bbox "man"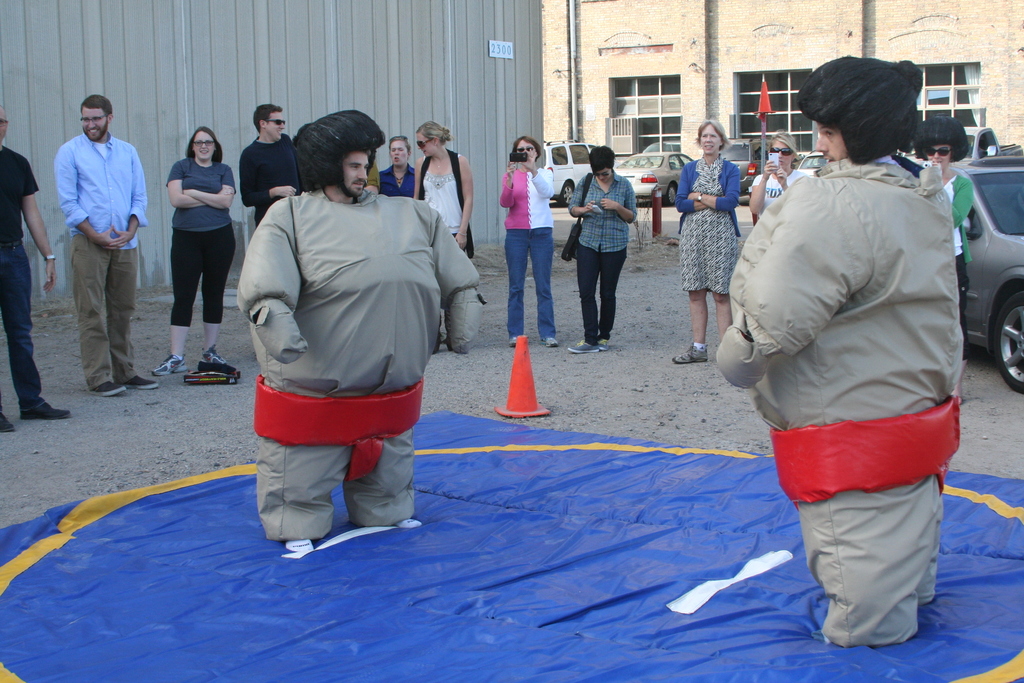
box=[2, 109, 72, 431]
